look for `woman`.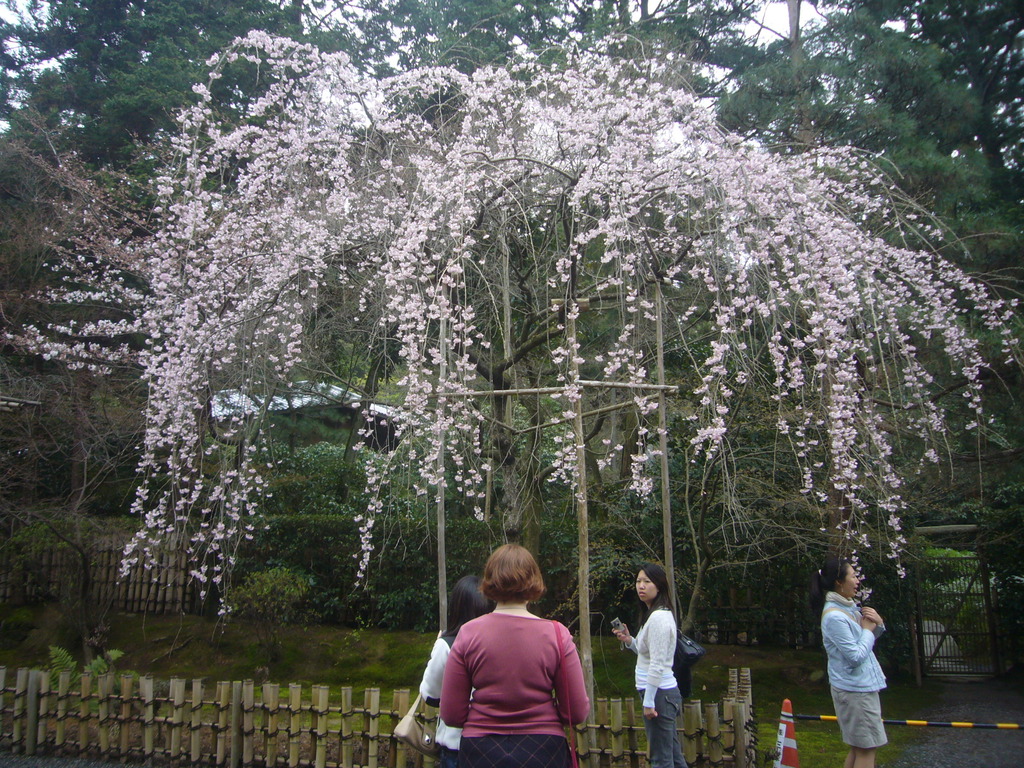
Found: region(613, 569, 695, 767).
